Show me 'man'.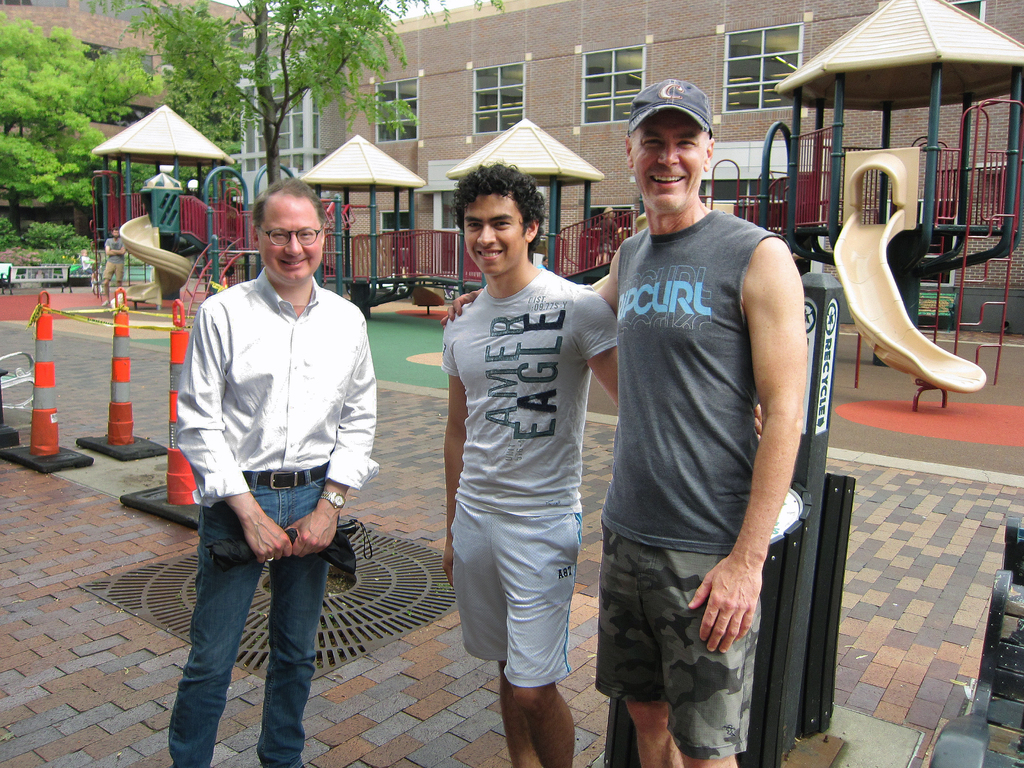
'man' is here: box=[103, 230, 127, 300].
